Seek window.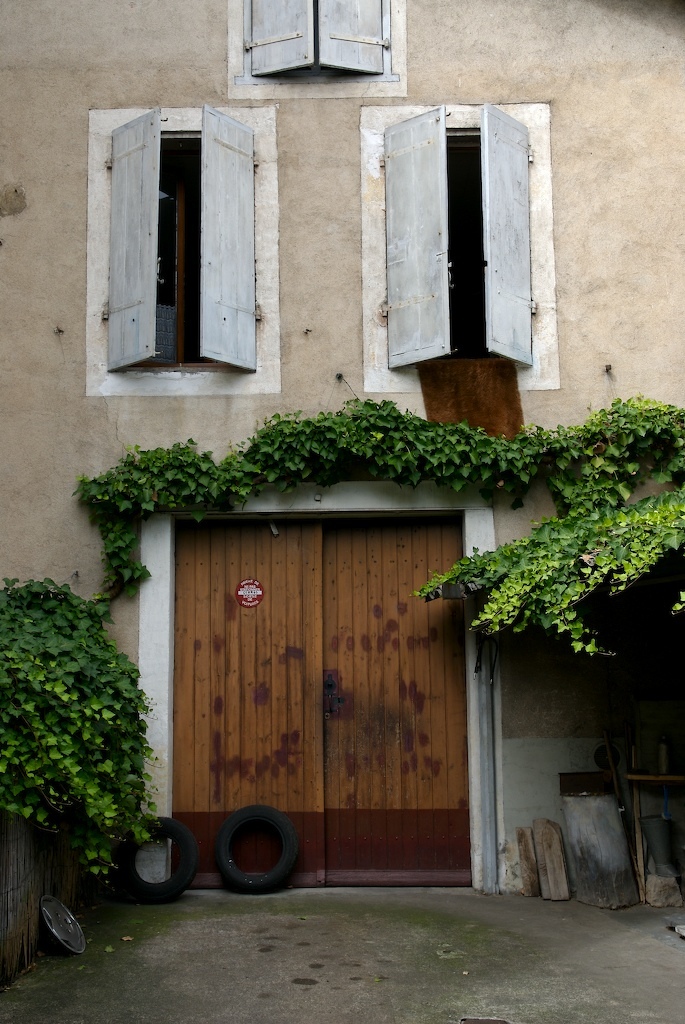
<region>381, 100, 530, 373</region>.
